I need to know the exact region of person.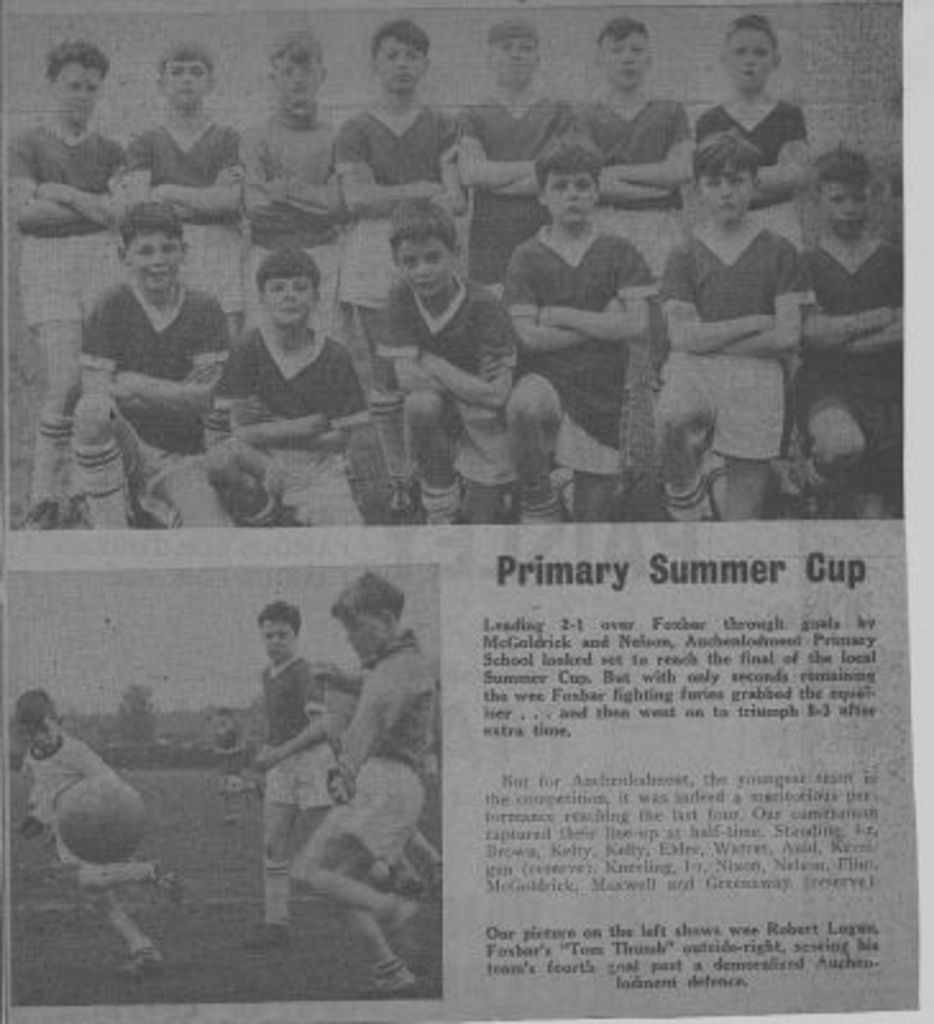
Region: <box>281,568,438,991</box>.
